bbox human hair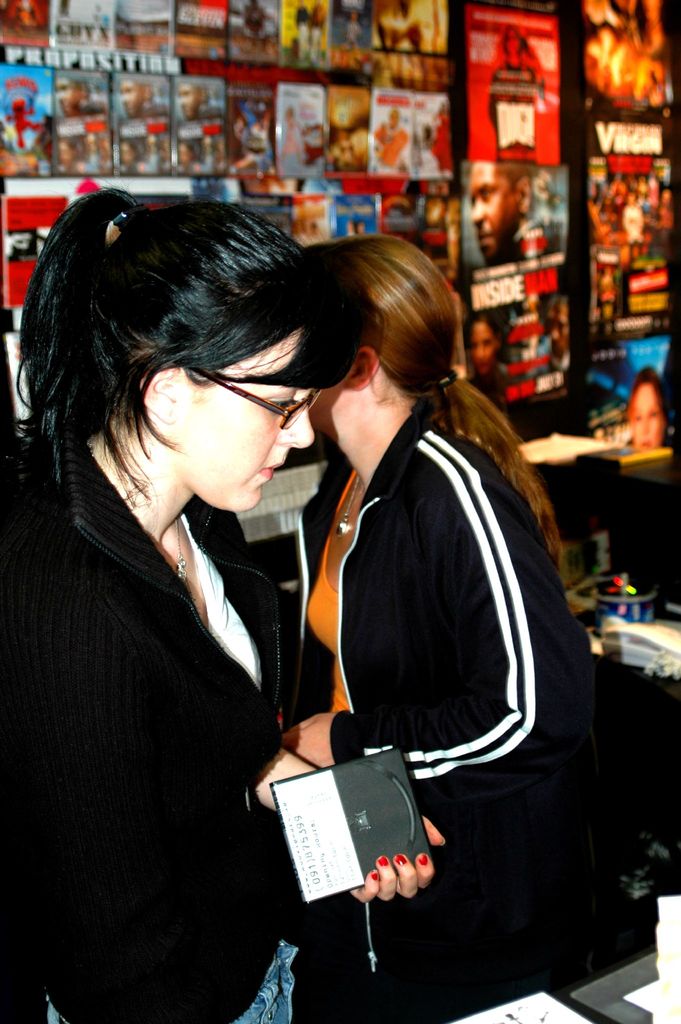
detection(628, 358, 676, 422)
